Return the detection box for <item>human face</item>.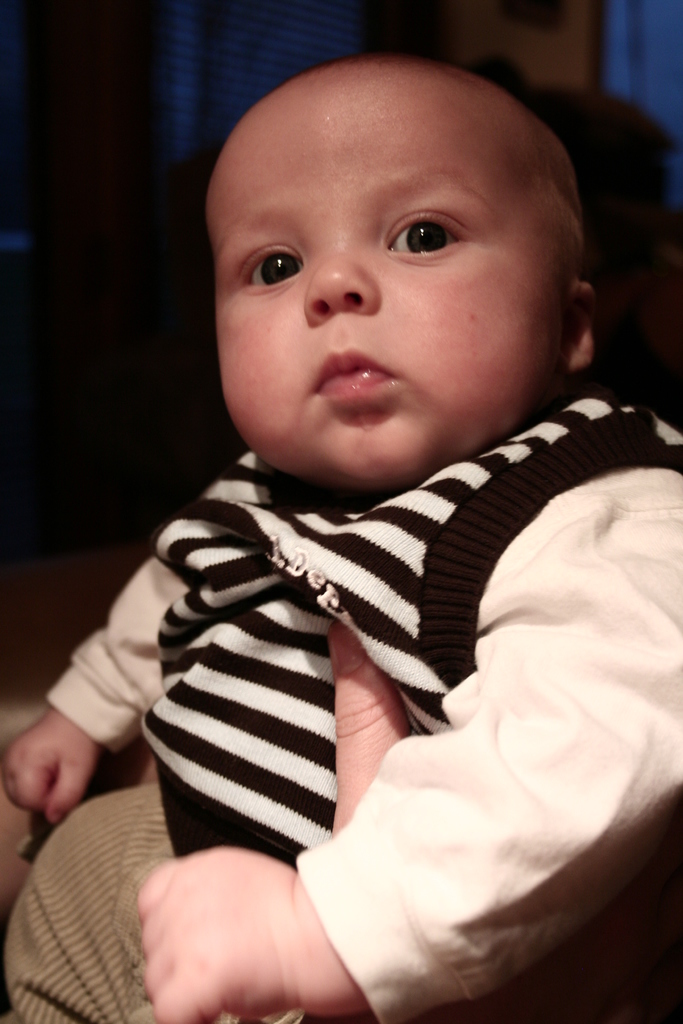
<region>204, 84, 560, 492</region>.
